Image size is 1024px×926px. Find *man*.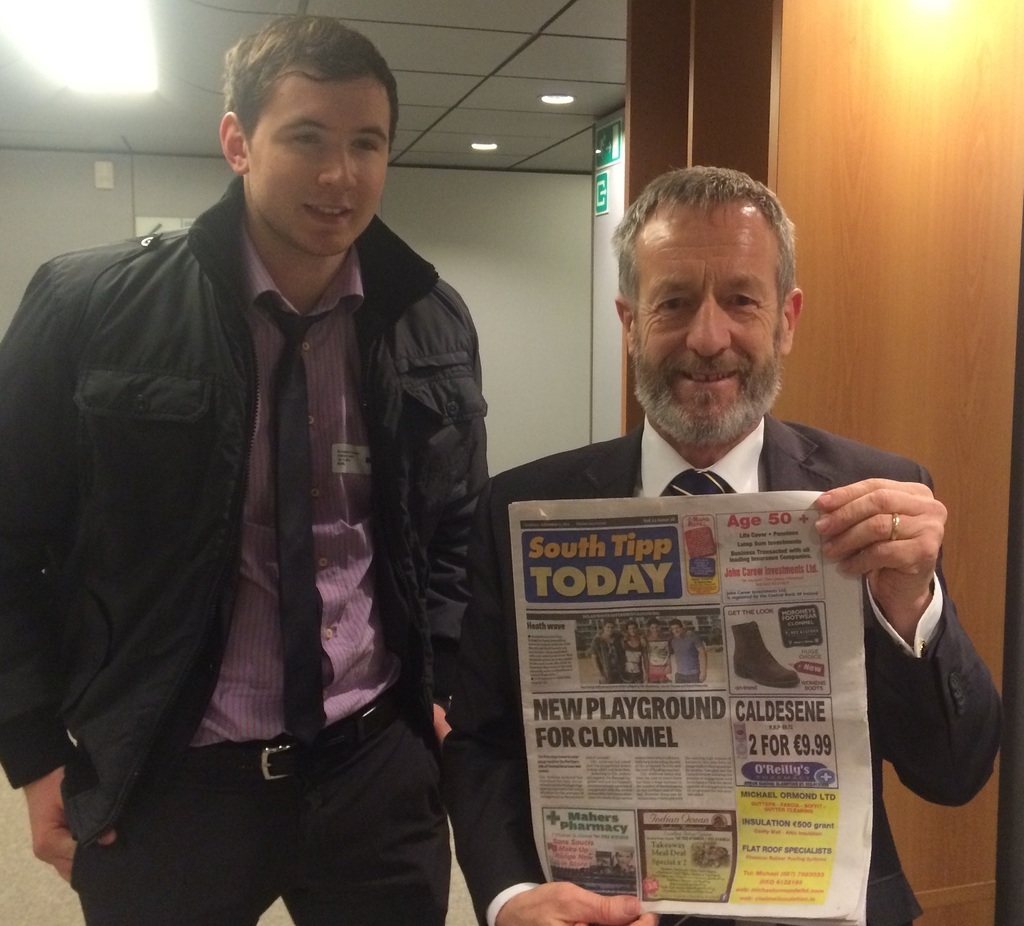
bbox(673, 621, 705, 684).
